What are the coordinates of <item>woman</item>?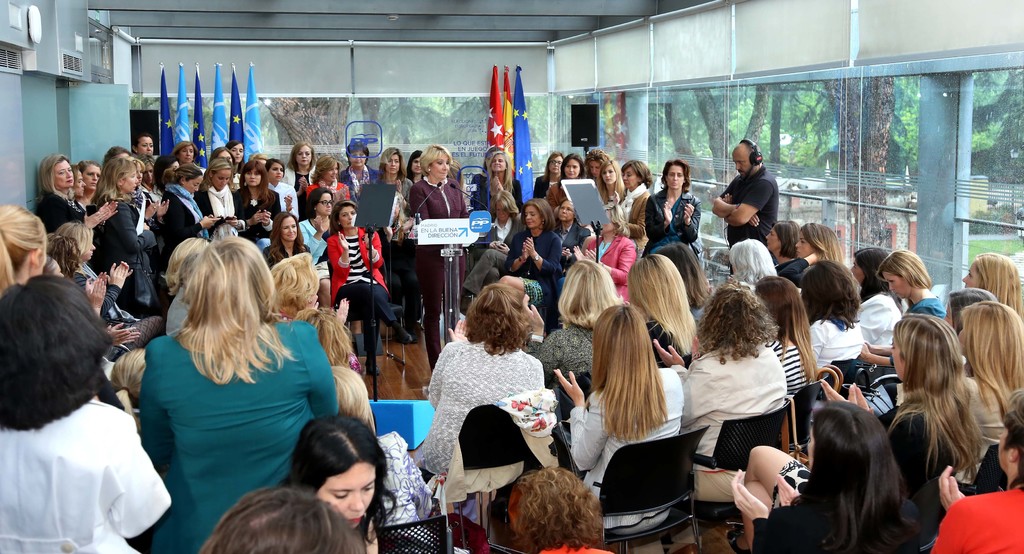
bbox=[330, 364, 431, 553].
